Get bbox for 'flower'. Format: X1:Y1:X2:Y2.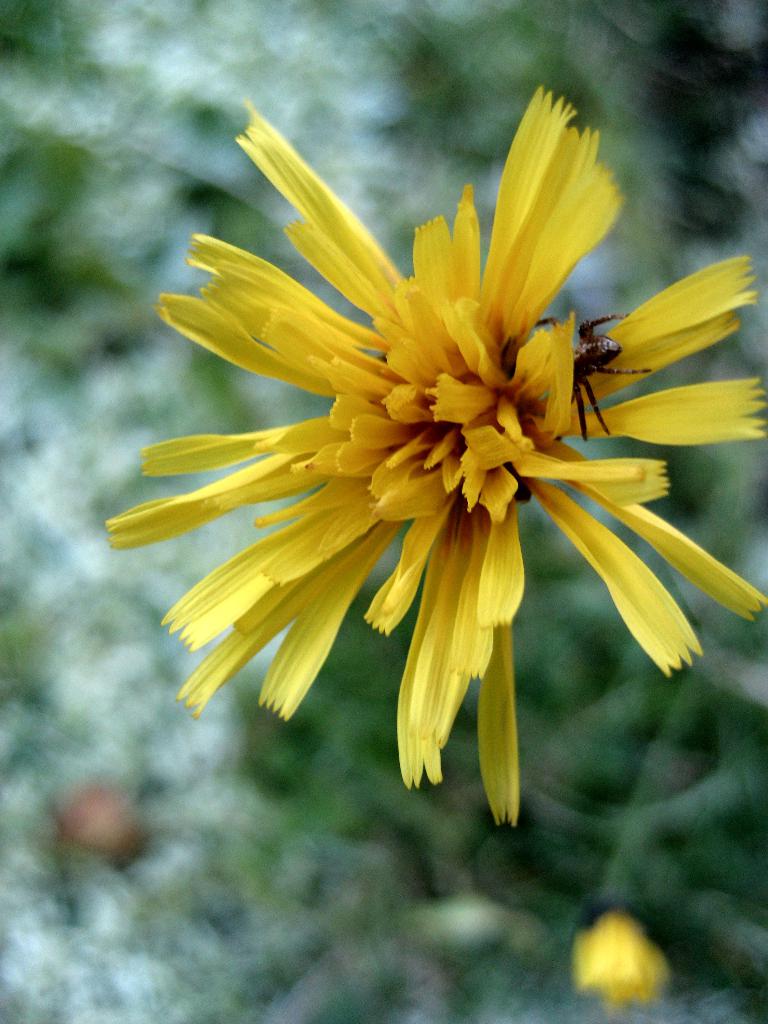
99:53:723:844.
